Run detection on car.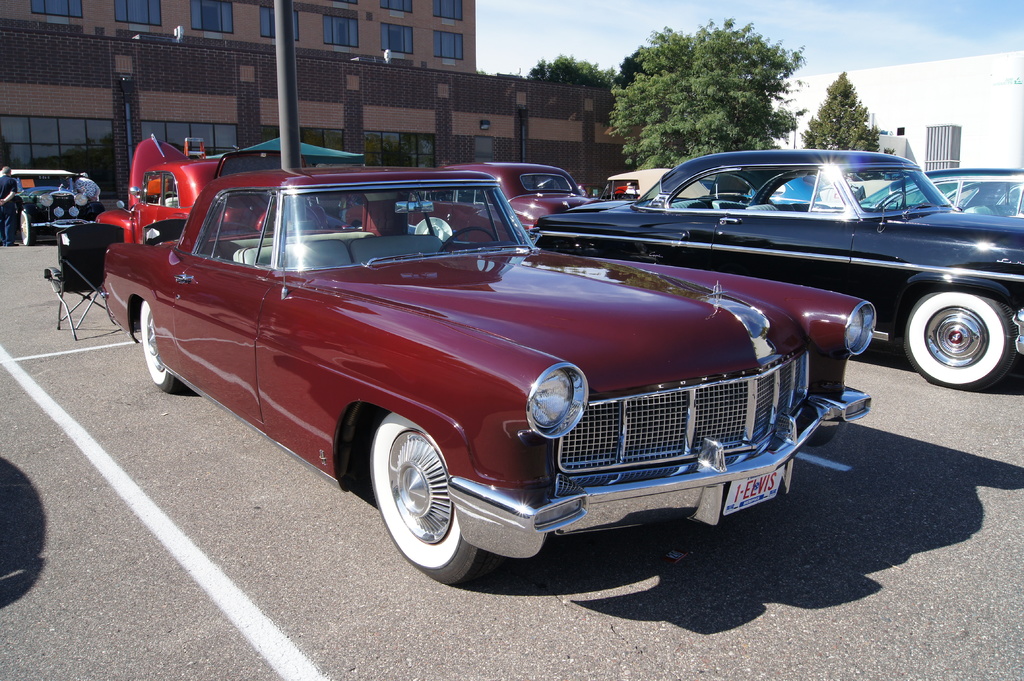
Result: 101:162:878:587.
